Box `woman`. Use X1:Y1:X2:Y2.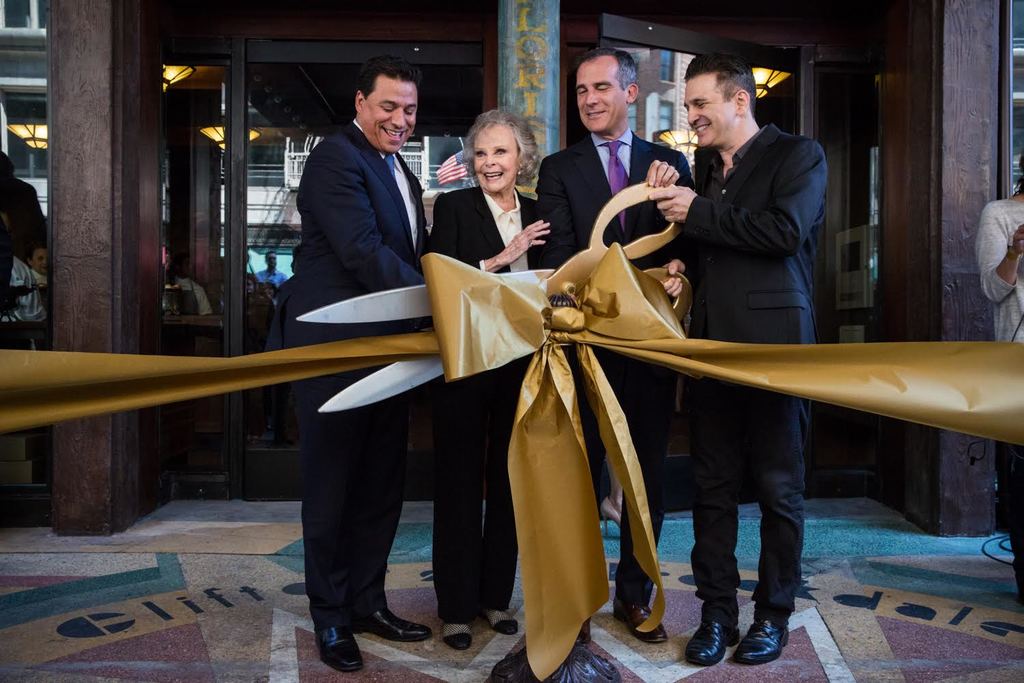
432:107:552:654.
